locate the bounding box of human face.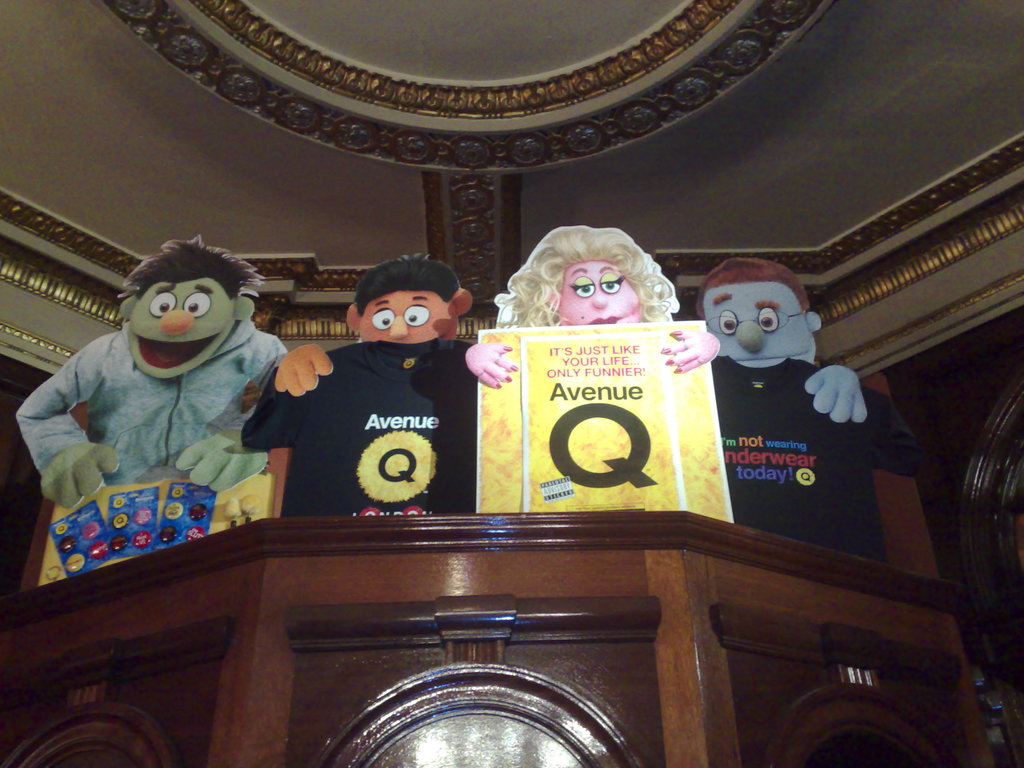
Bounding box: 701:278:812:367.
